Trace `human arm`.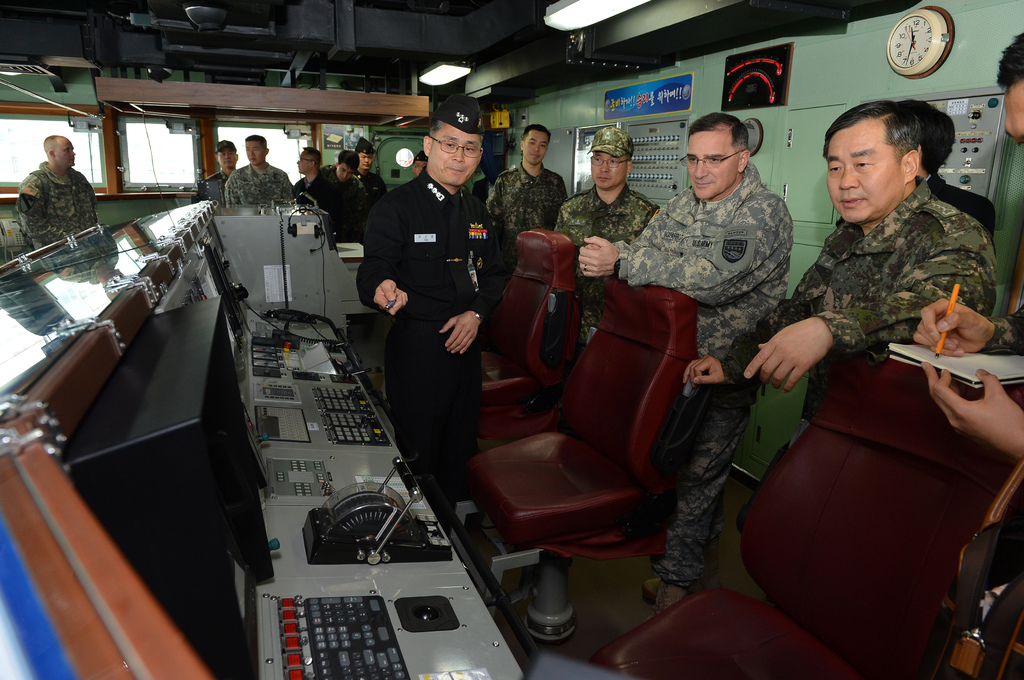
Traced to Rect(224, 174, 241, 205).
